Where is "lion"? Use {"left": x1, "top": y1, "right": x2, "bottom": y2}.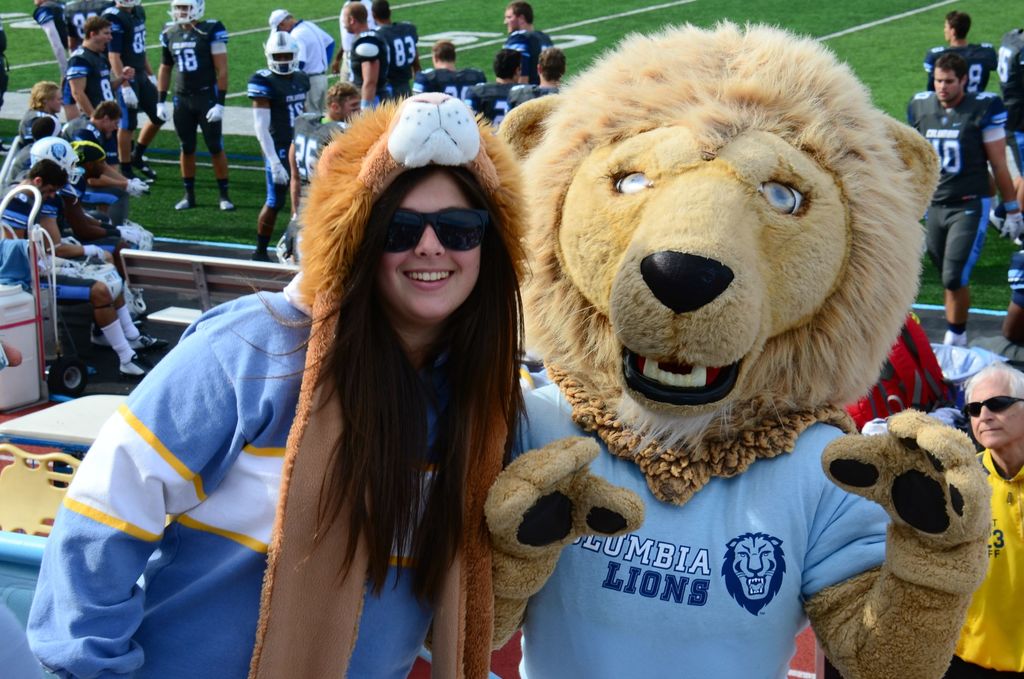
{"left": 494, "top": 17, "right": 947, "bottom": 509}.
